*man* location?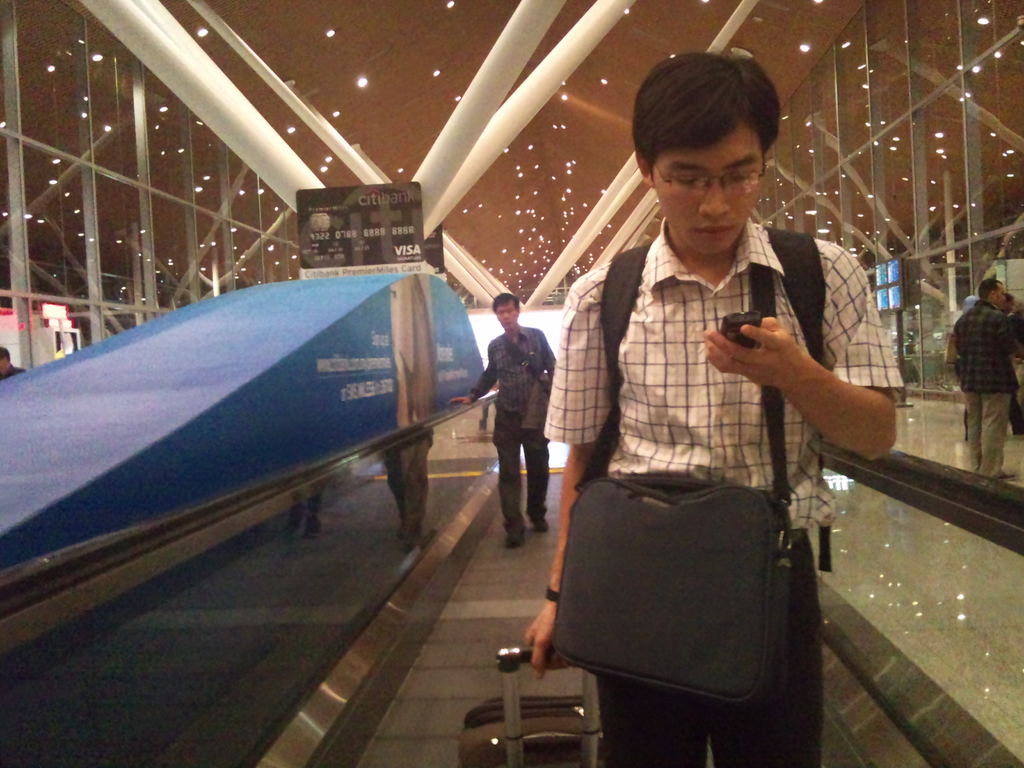
<box>538,86,877,720</box>
